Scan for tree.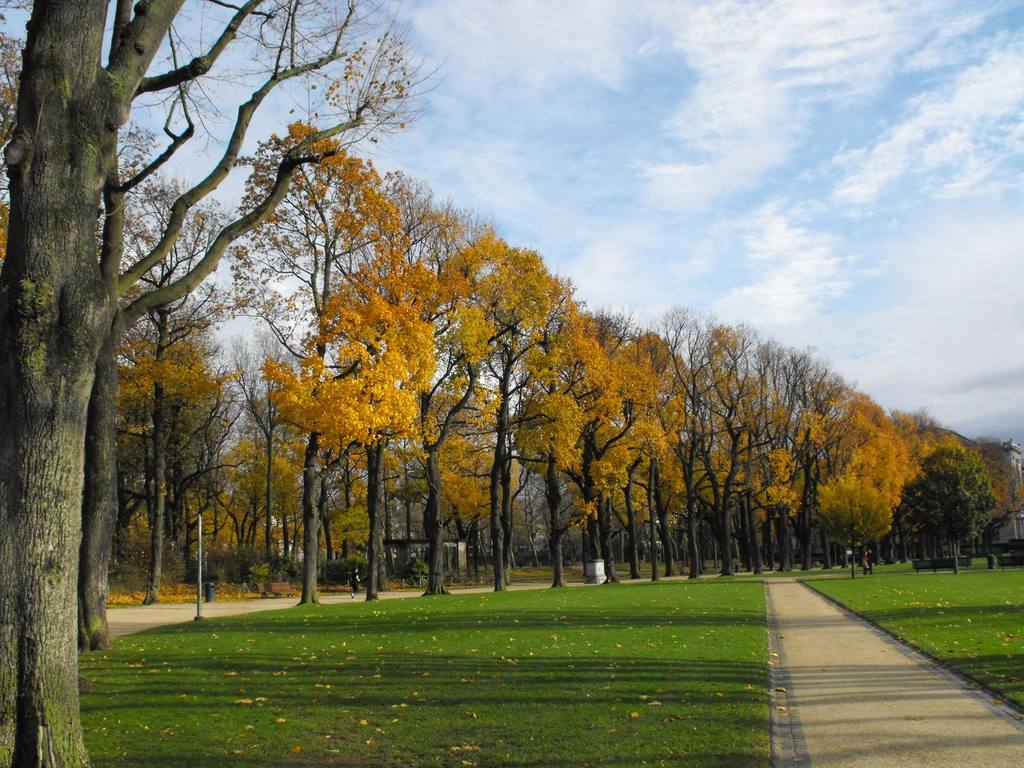
Scan result: x1=218, y1=108, x2=411, y2=604.
